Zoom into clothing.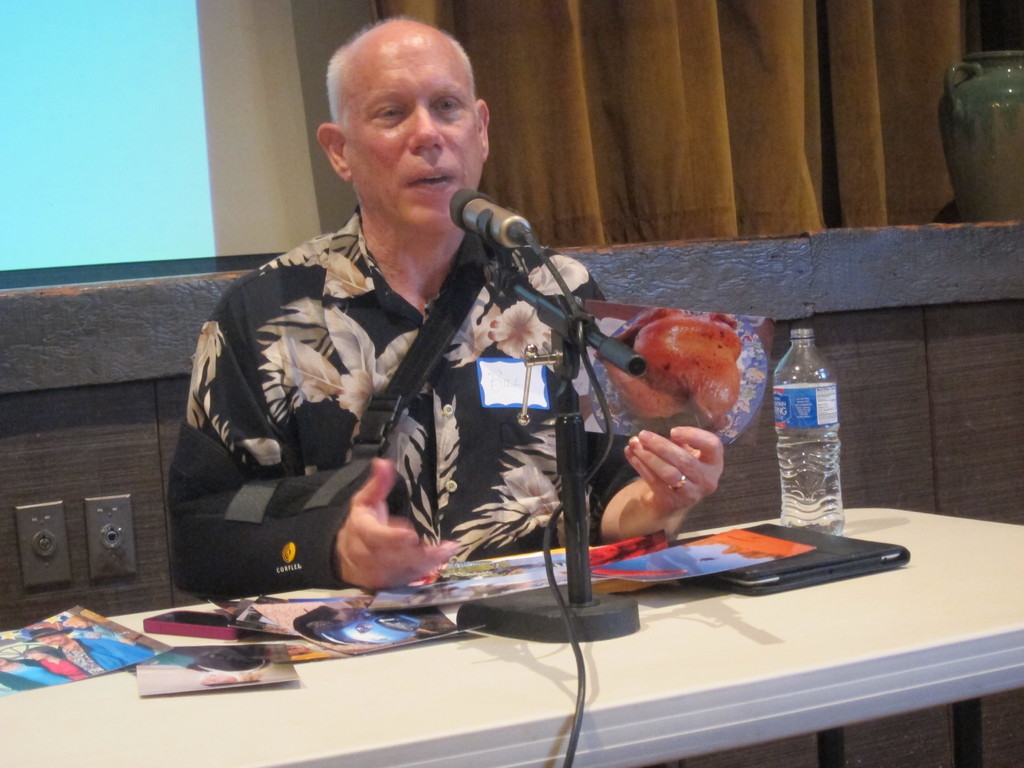
Zoom target: (left=156, top=191, right=717, bottom=582).
